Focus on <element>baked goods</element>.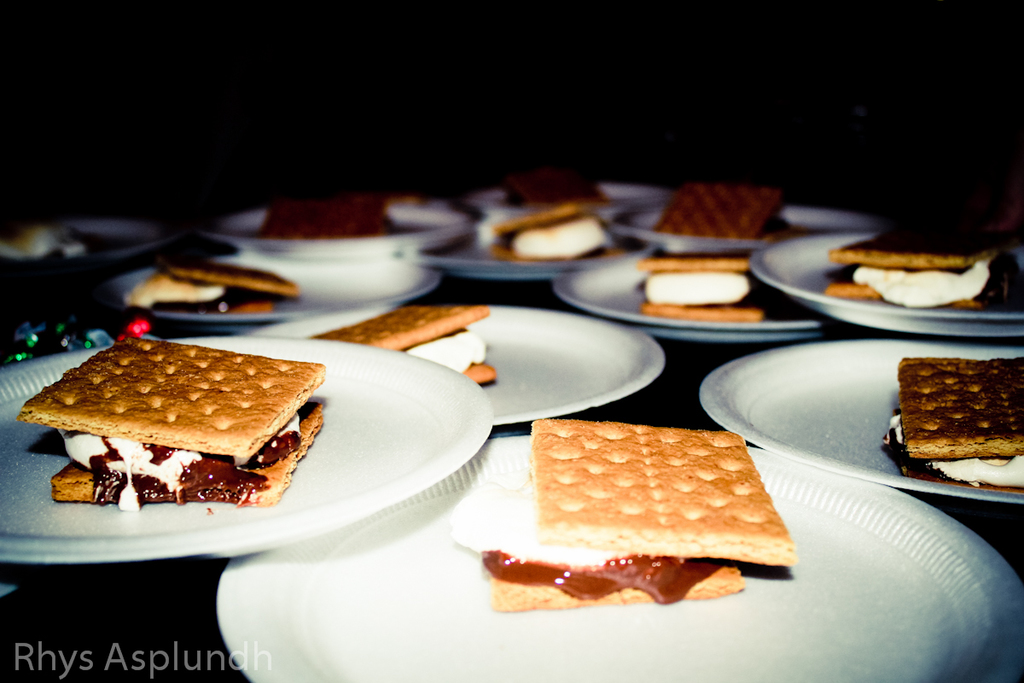
Focused at 20 332 333 512.
